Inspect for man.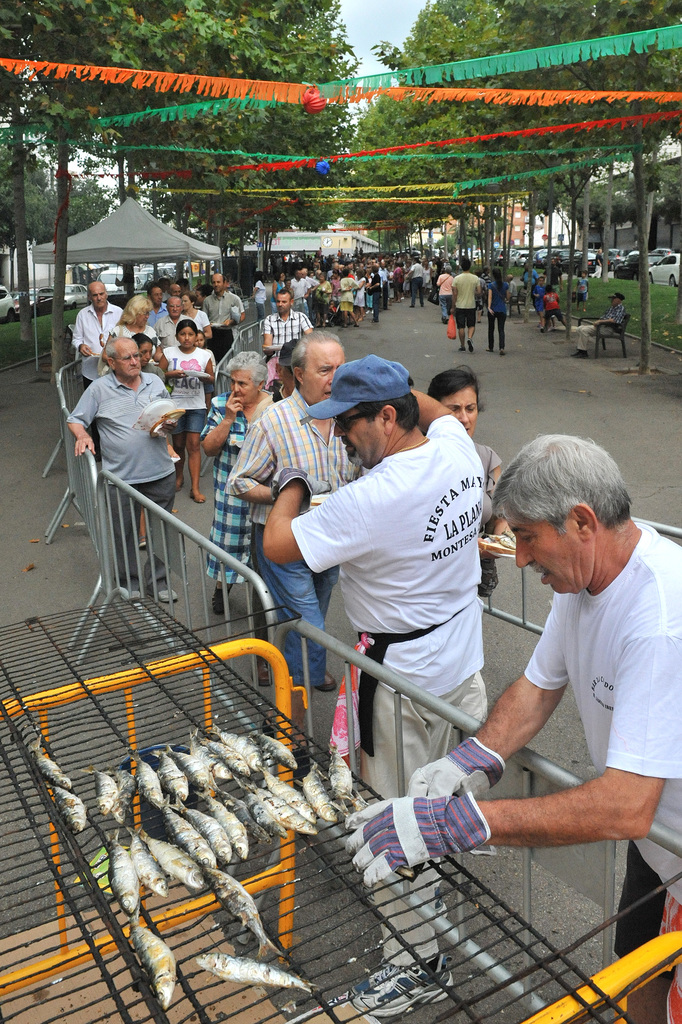
Inspection: detection(572, 292, 636, 357).
